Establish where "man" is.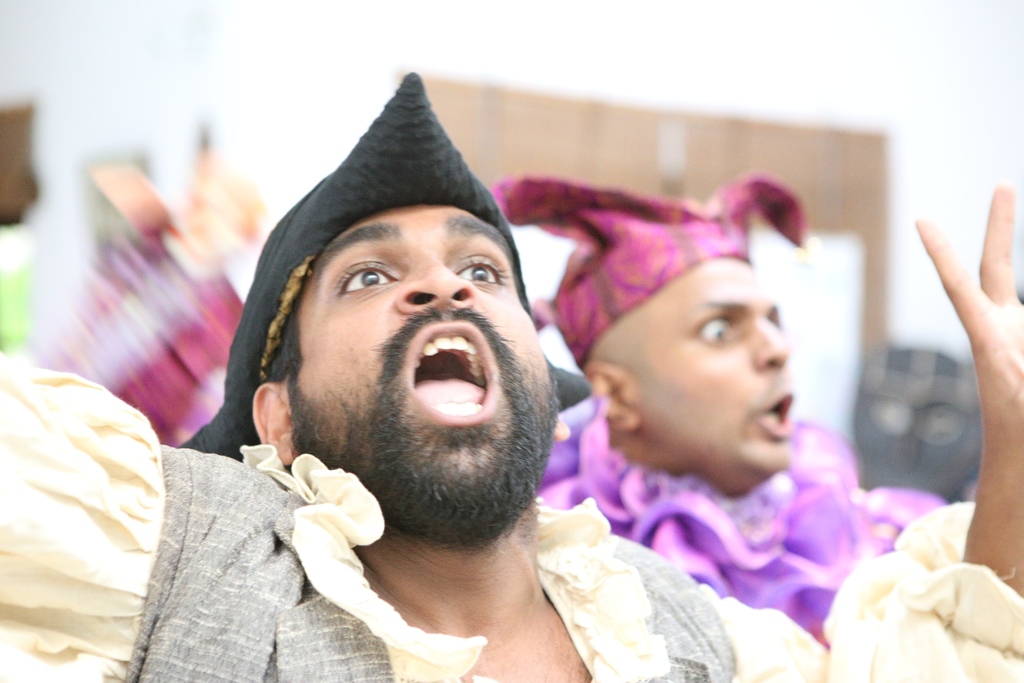
Established at crop(0, 69, 1023, 682).
